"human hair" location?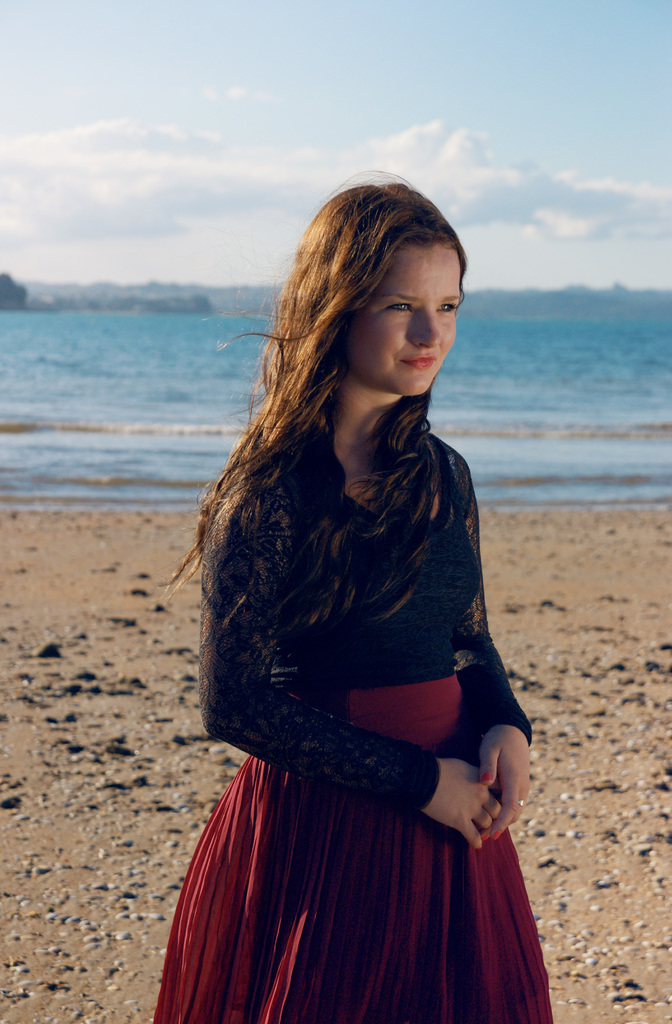
Rect(220, 181, 475, 652)
